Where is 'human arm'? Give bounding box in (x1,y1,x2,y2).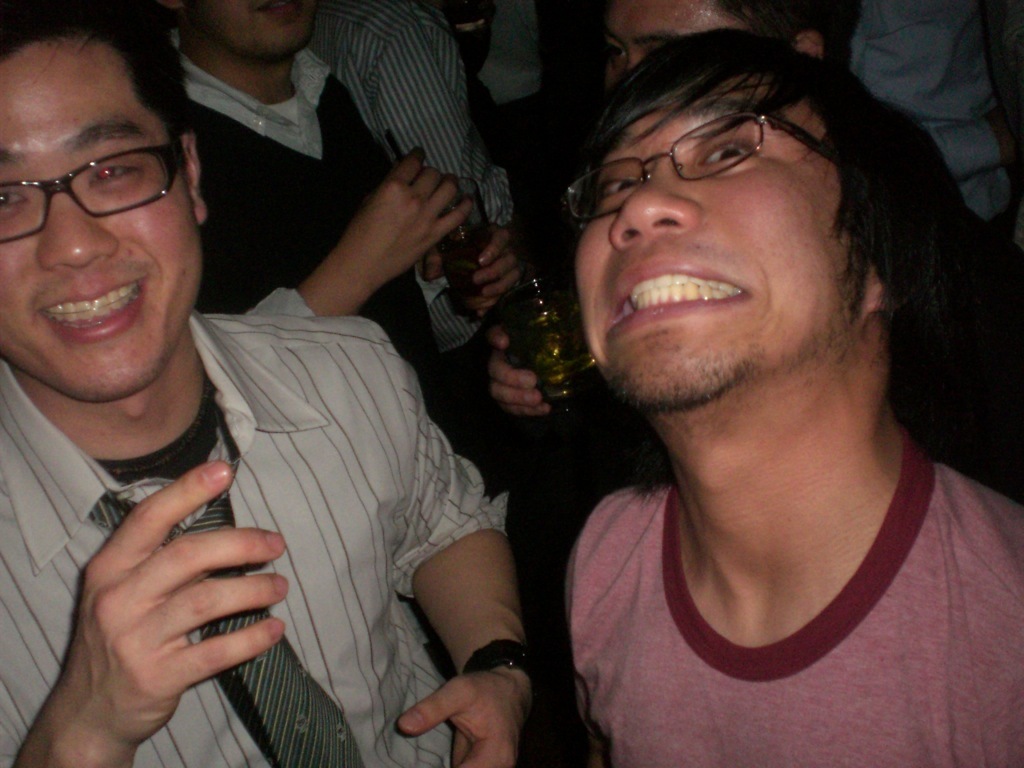
(466,292,605,449).
